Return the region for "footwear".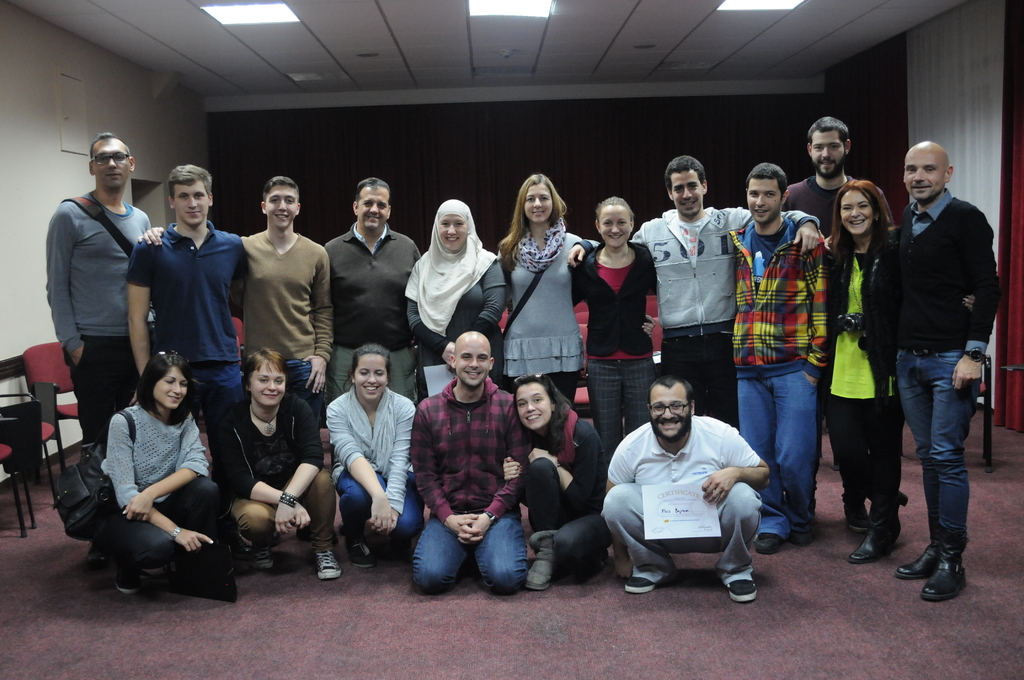
BBox(579, 558, 611, 578).
